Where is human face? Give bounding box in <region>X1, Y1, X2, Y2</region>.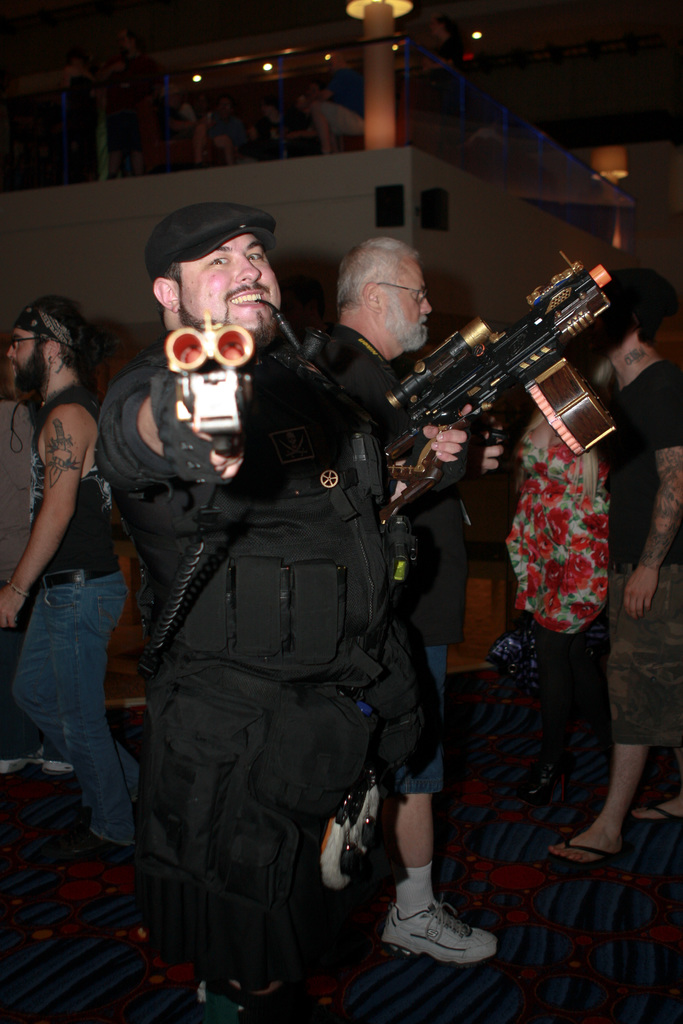
<region>391, 259, 431, 344</region>.
